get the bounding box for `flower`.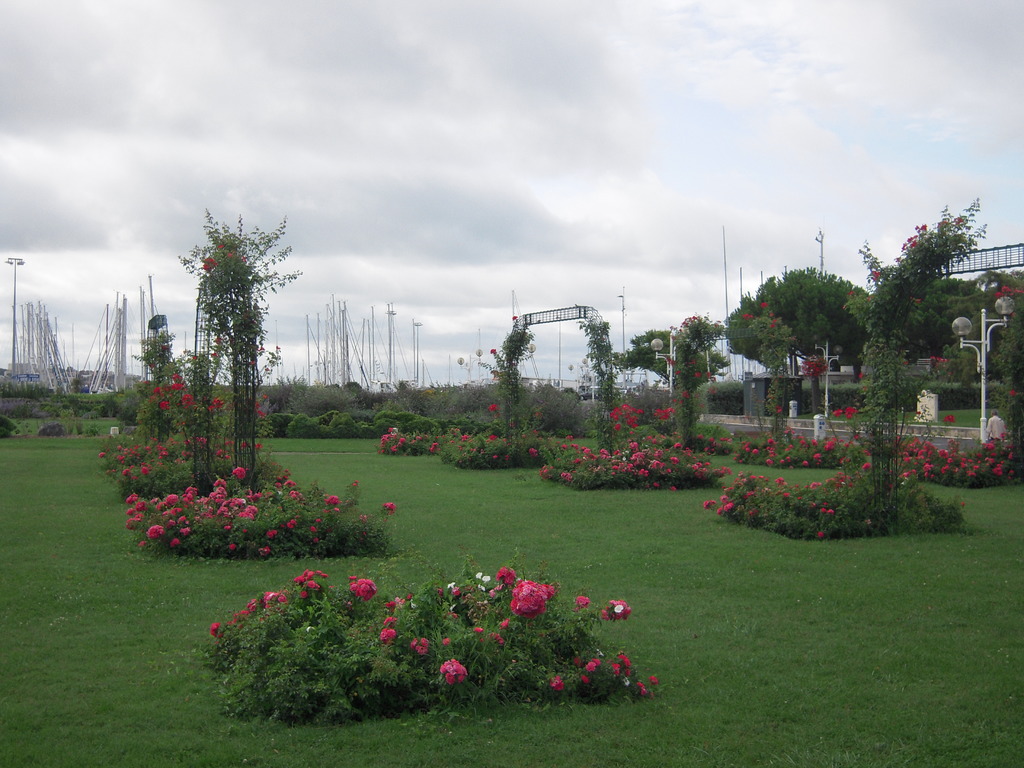
box(780, 452, 789, 463).
